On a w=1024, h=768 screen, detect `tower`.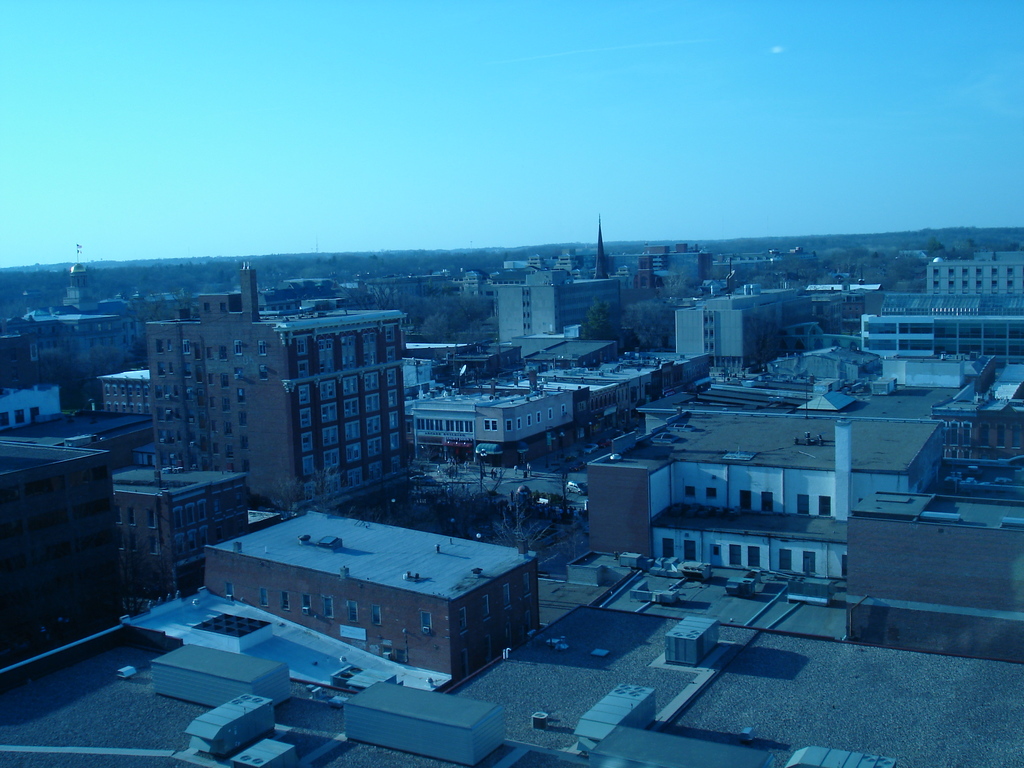
[64, 260, 99, 318].
